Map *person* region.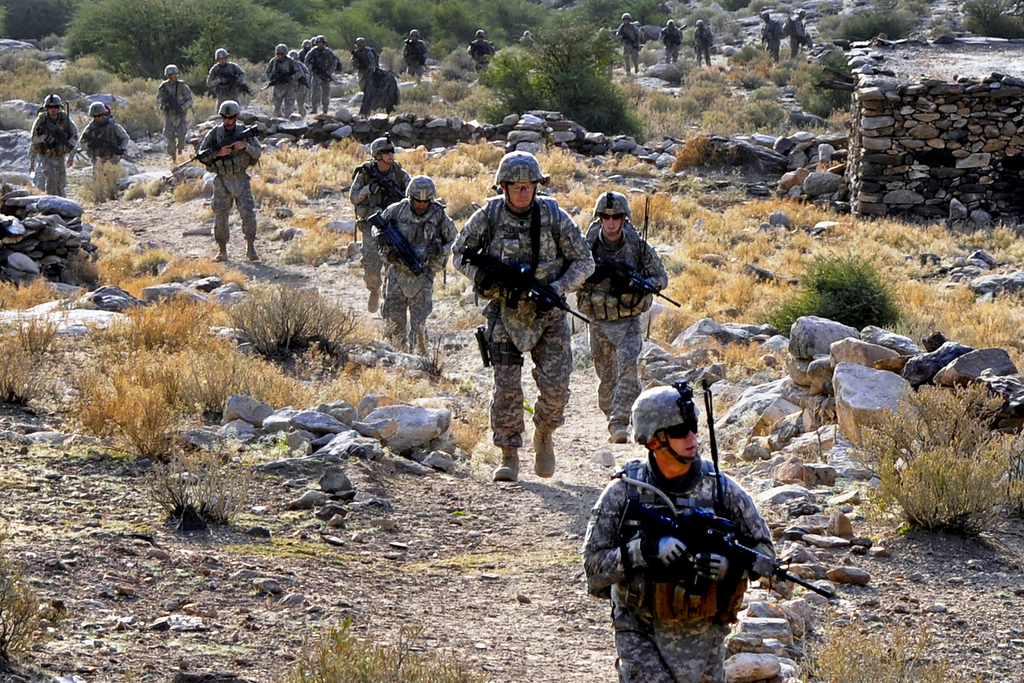
Mapped to bbox(302, 34, 319, 108).
